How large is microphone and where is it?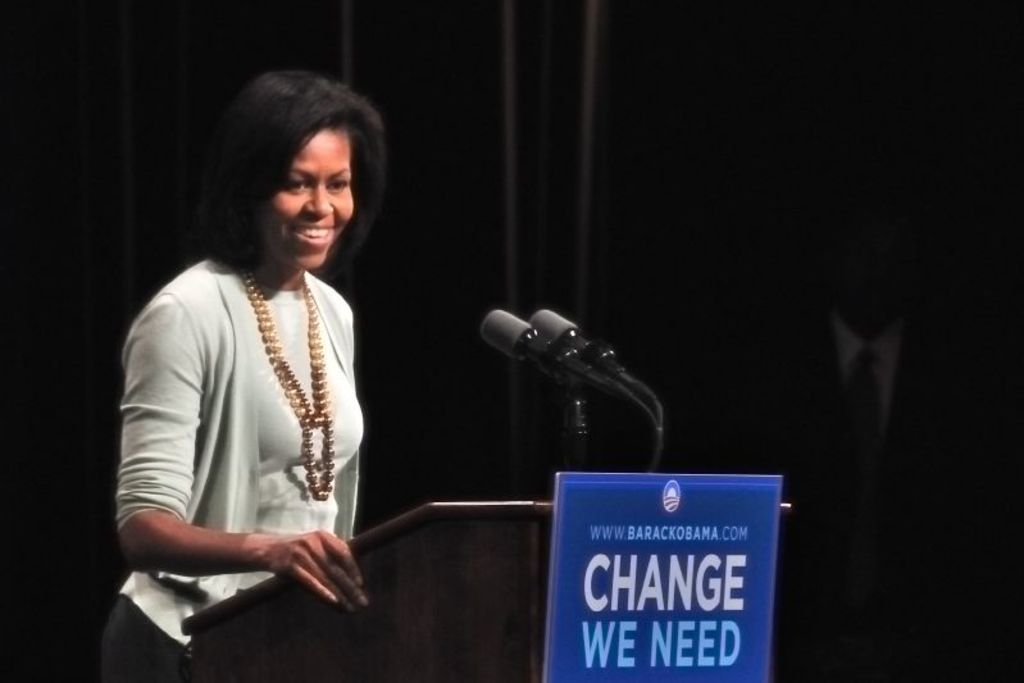
Bounding box: <bbox>479, 308, 564, 375</bbox>.
